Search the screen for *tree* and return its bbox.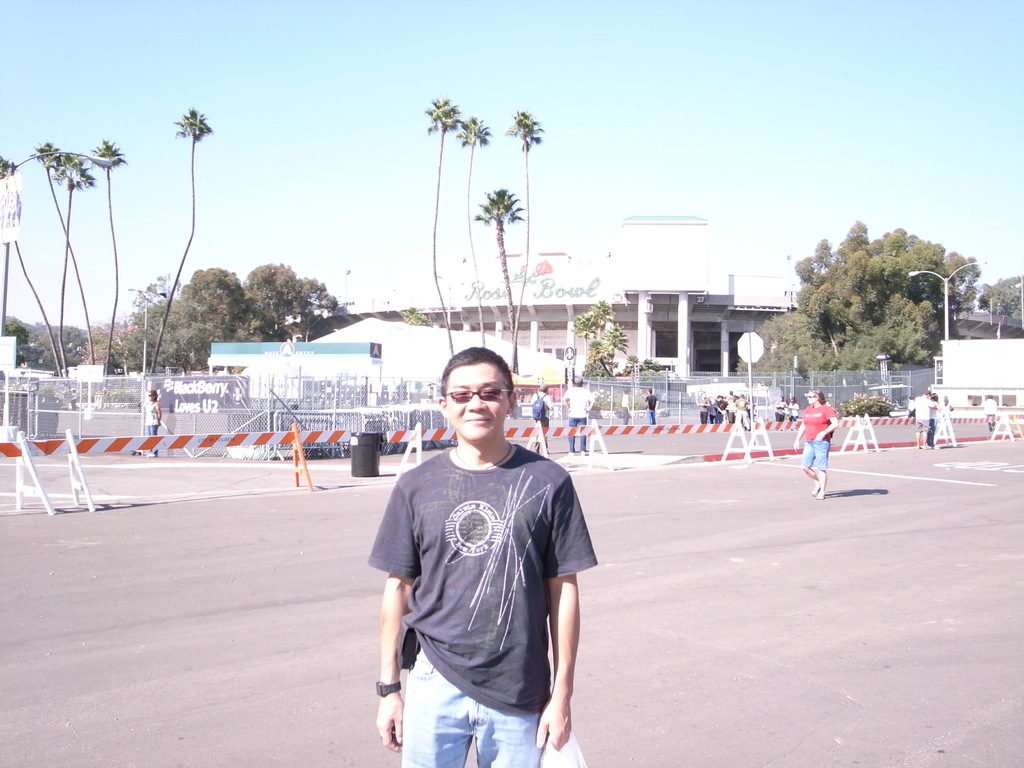
Found: 0, 152, 60, 378.
